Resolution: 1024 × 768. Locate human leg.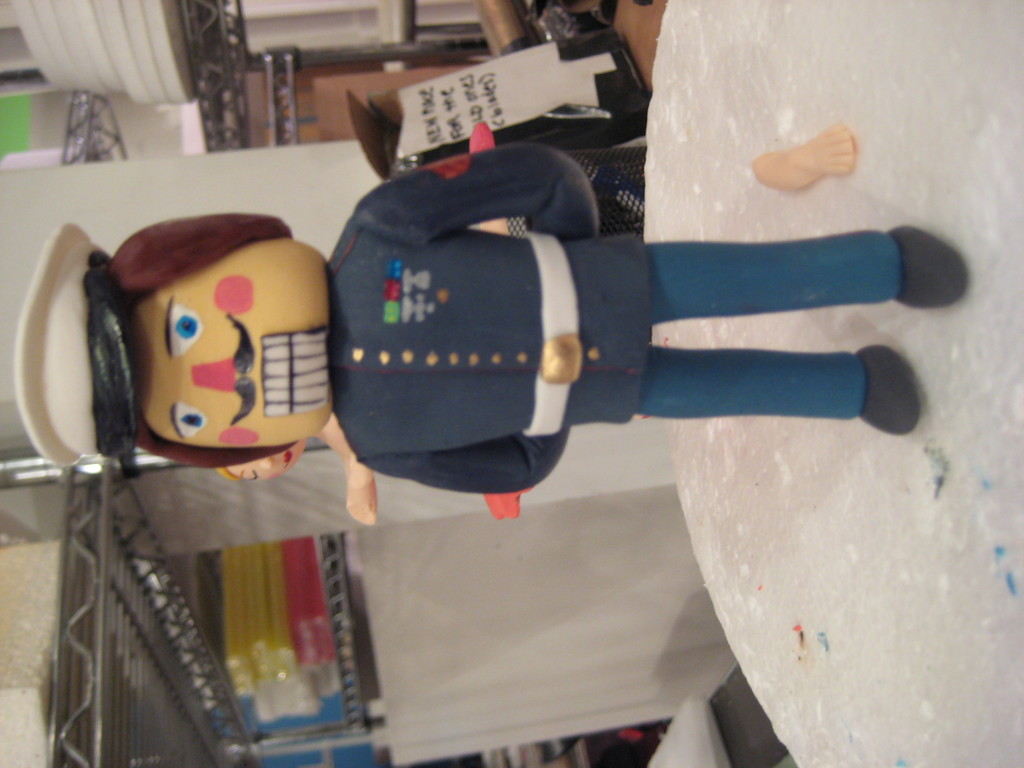
x1=646, y1=234, x2=974, y2=308.
